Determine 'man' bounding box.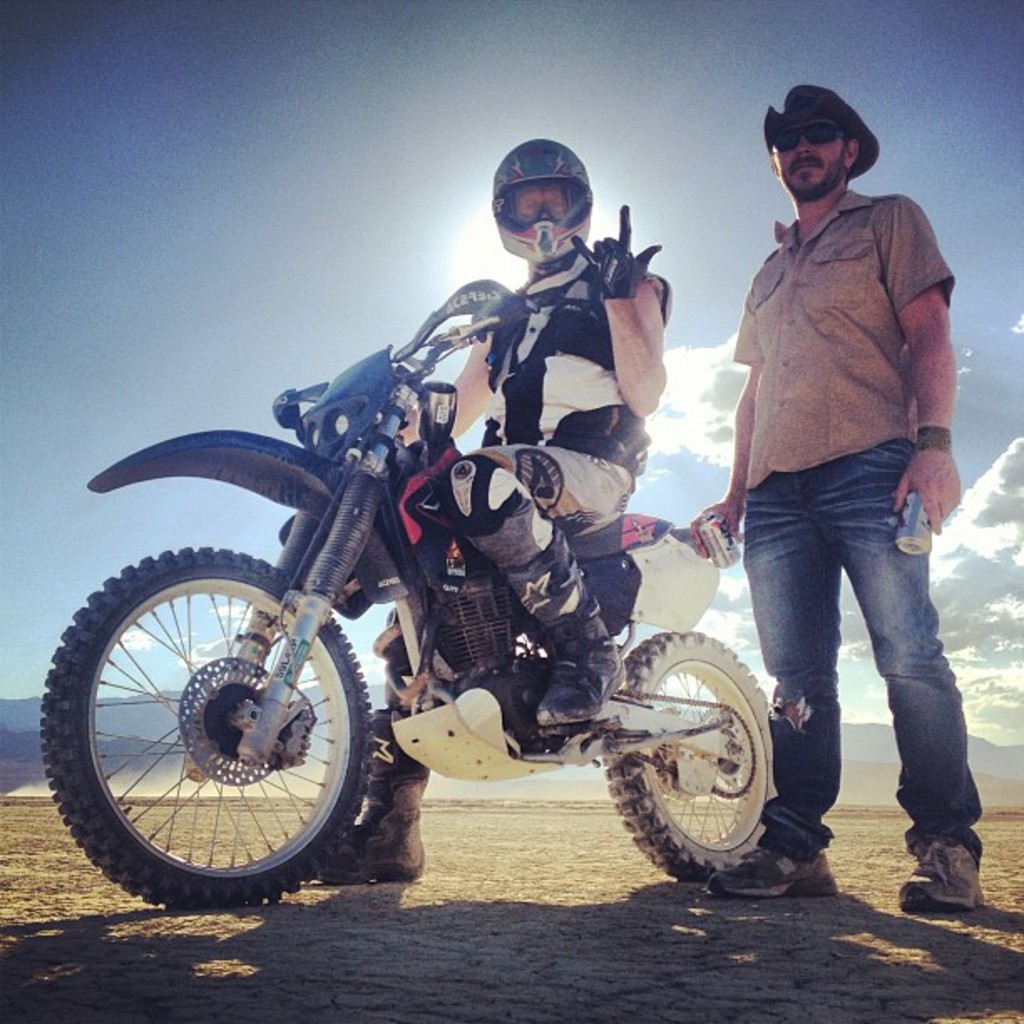
Determined: {"left": 678, "top": 119, "right": 962, "bottom": 848}.
